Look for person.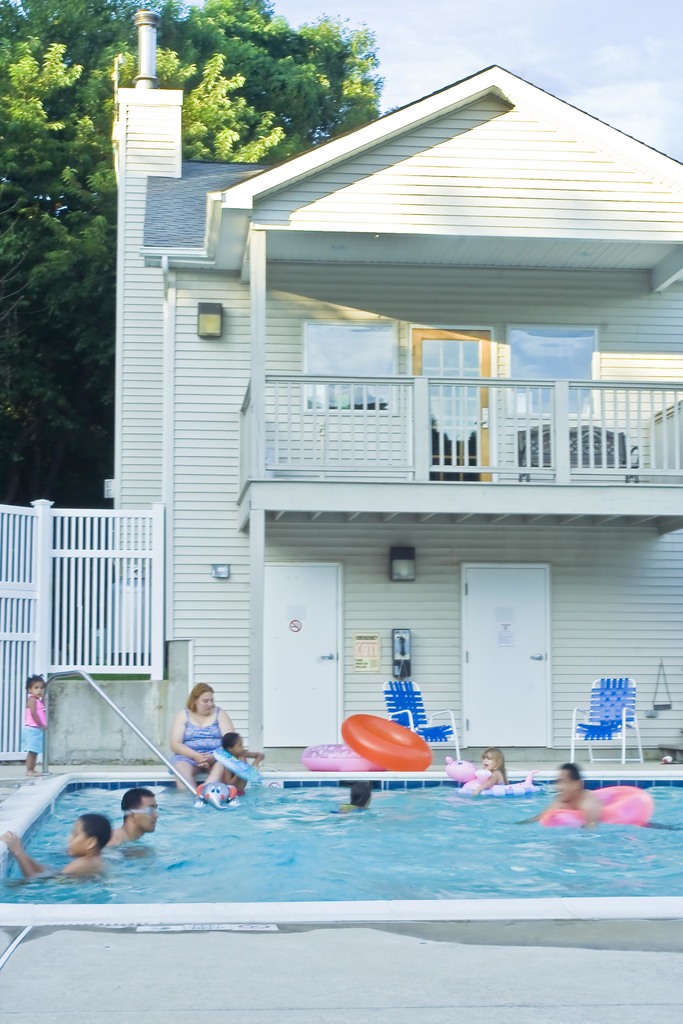
Found: l=0, t=814, r=115, b=879.
